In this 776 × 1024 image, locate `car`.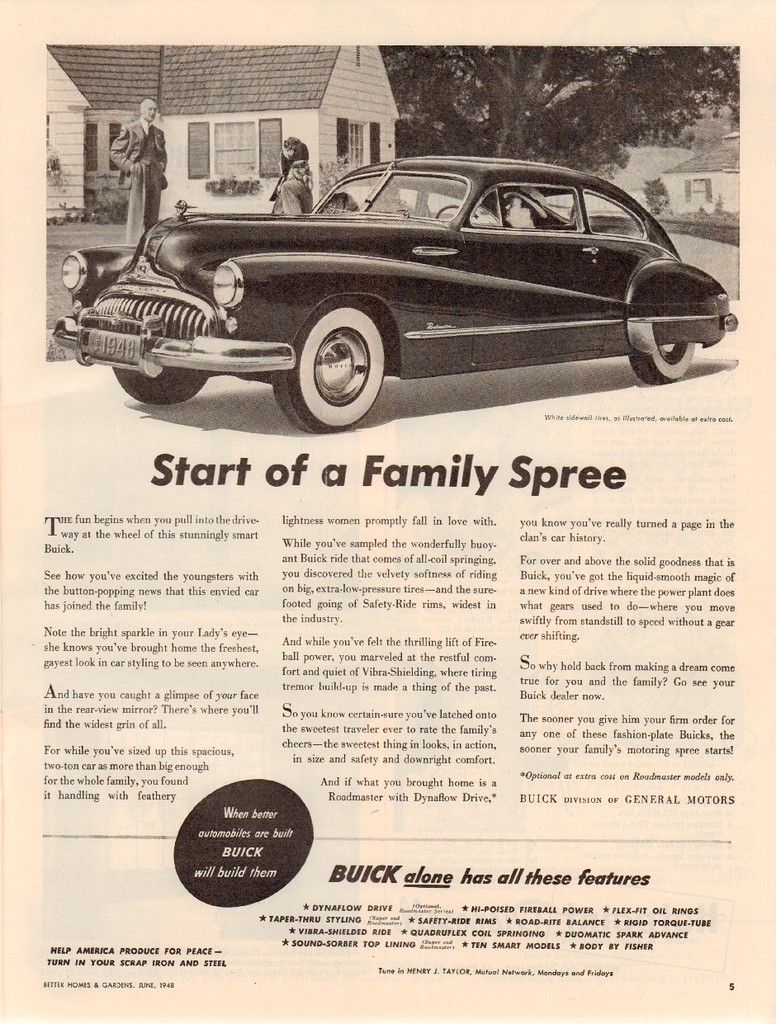
Bounding box: BBox(44, 139, 733, 416).
